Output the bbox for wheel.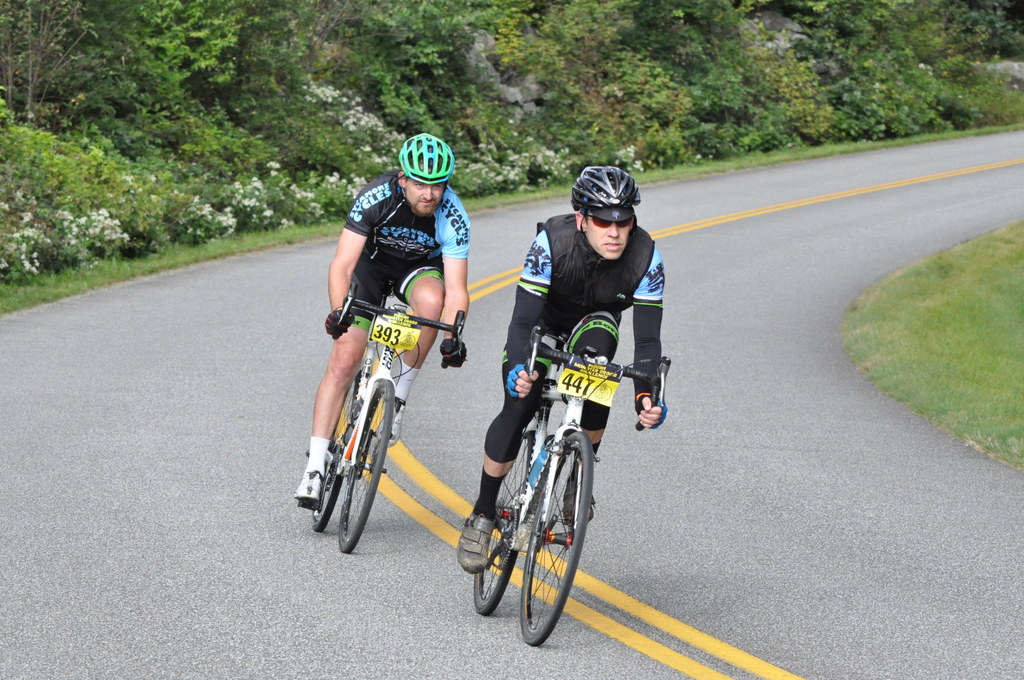
region(518, 434, 602, 644).
